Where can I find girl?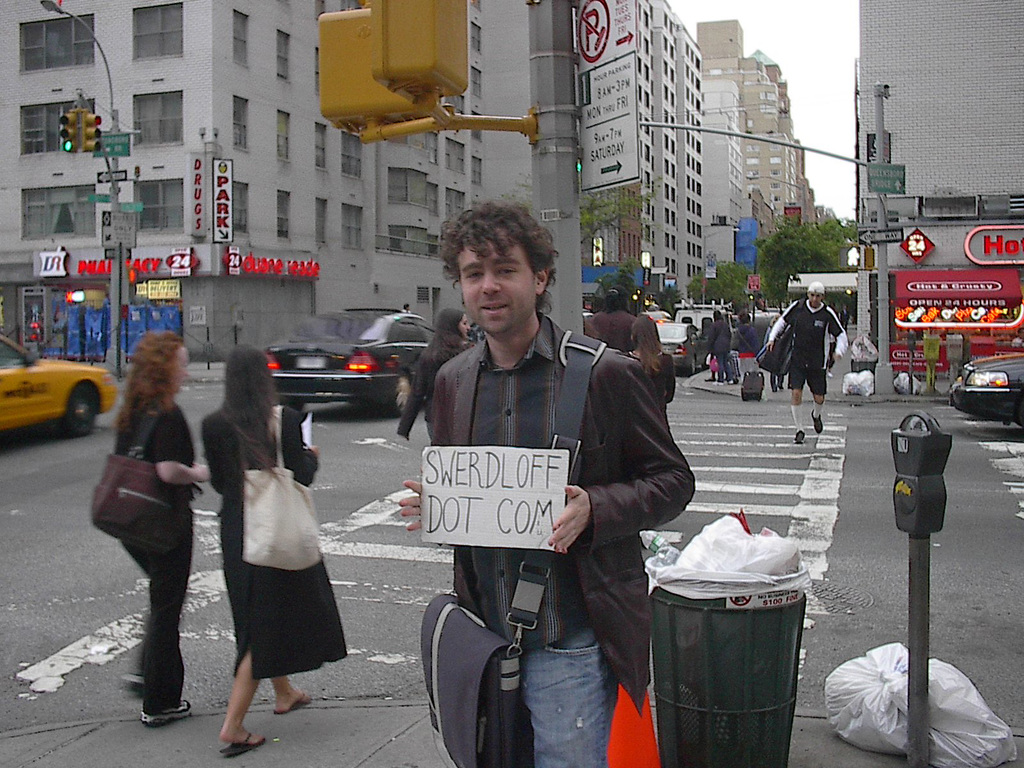
You can find it at x1=623, y1=315, x2=676, y2=404.
